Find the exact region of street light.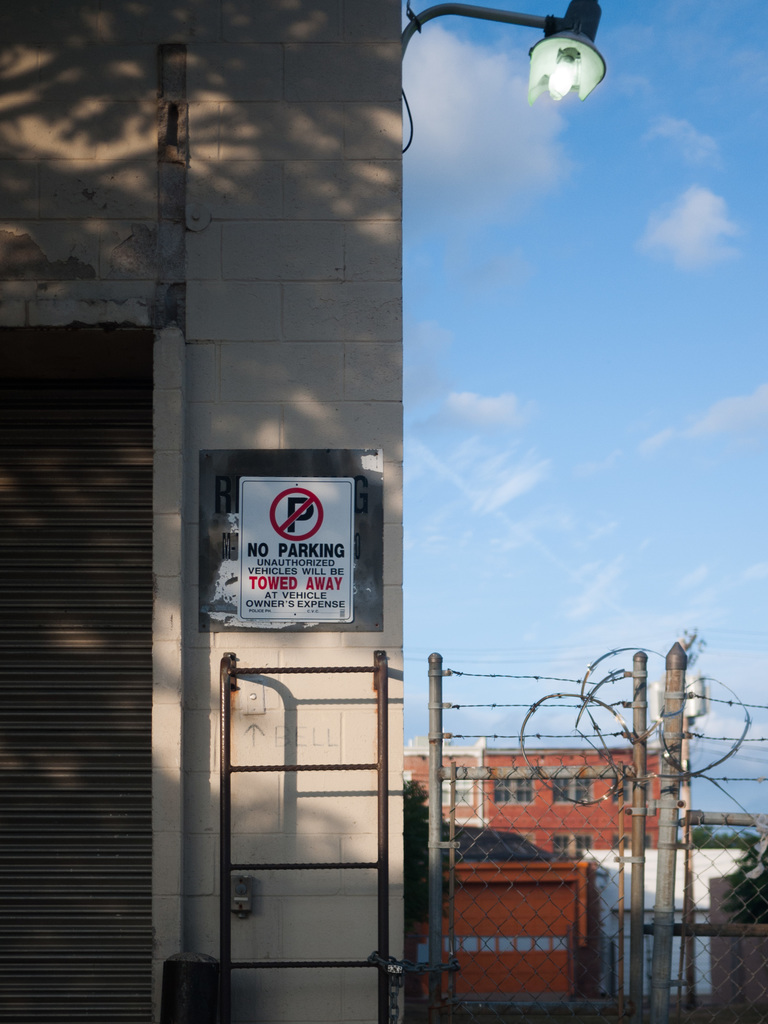
Exact region: <region>409, 8, 636, 751</region>.
